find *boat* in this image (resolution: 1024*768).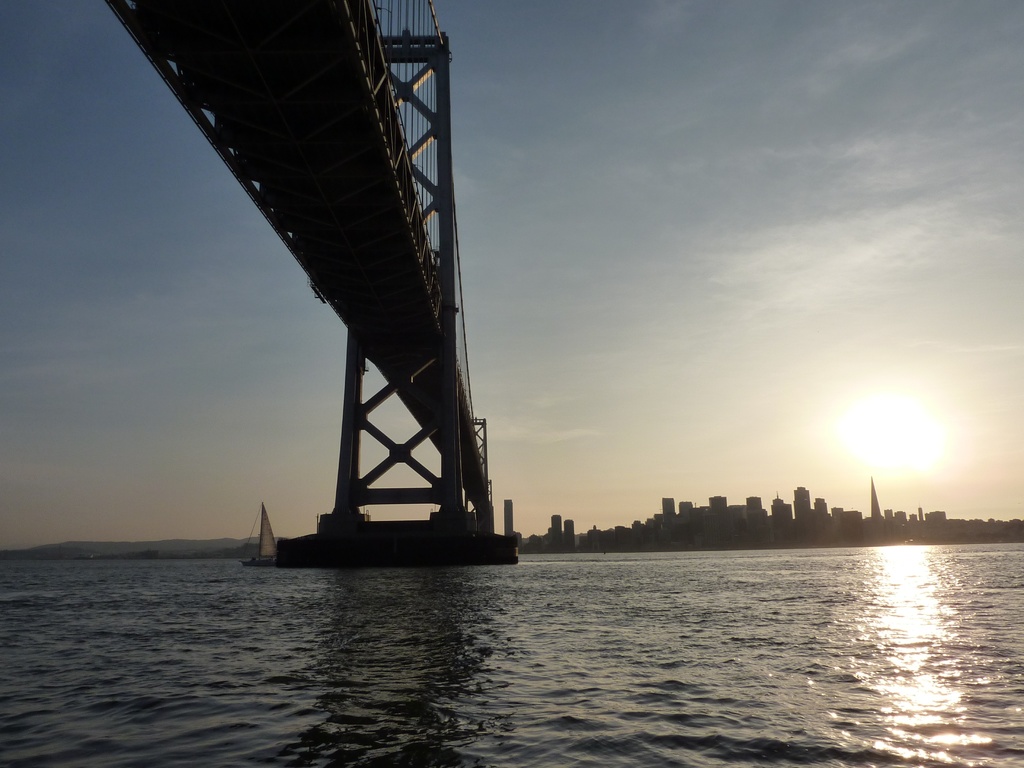
Rect(239, 500, 274, 569).
